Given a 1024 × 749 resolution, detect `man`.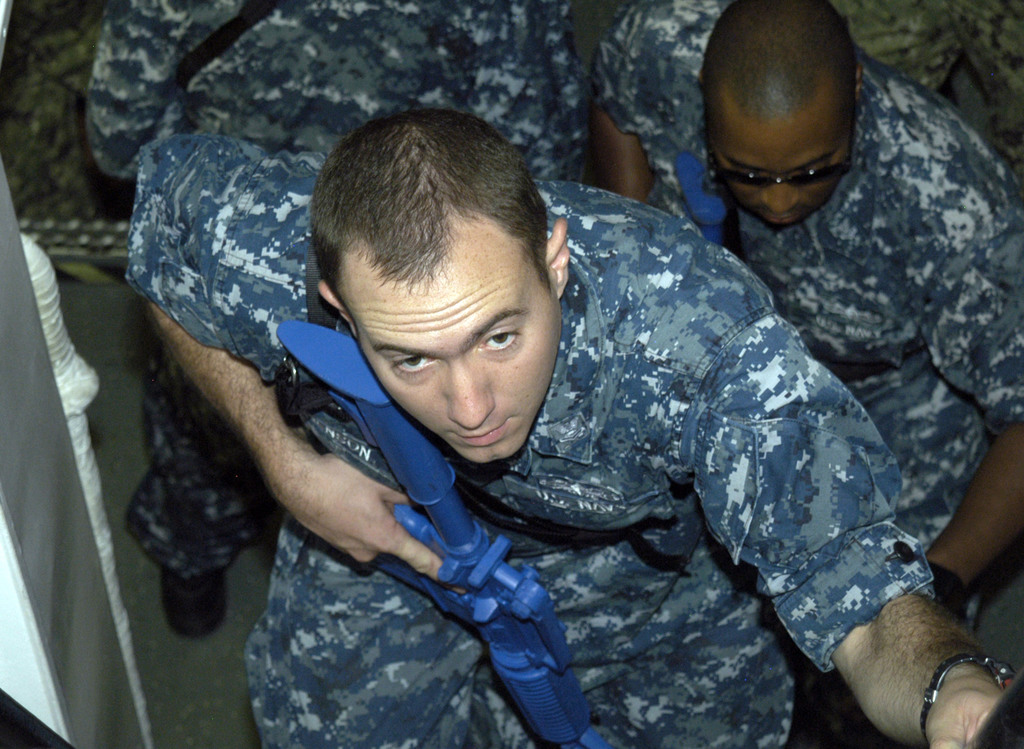
pyautogui.locateOnScreen(579, 0, 1022, 621).
